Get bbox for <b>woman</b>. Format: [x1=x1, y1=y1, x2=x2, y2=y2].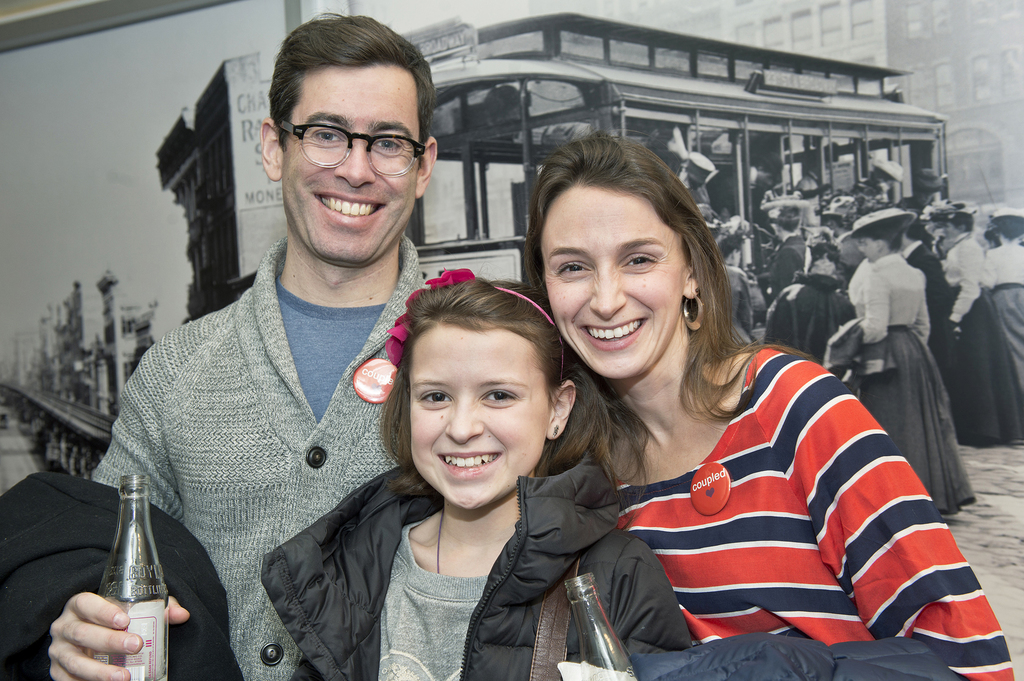
[x1=981, y1=207, x2=1023, y2=440].
